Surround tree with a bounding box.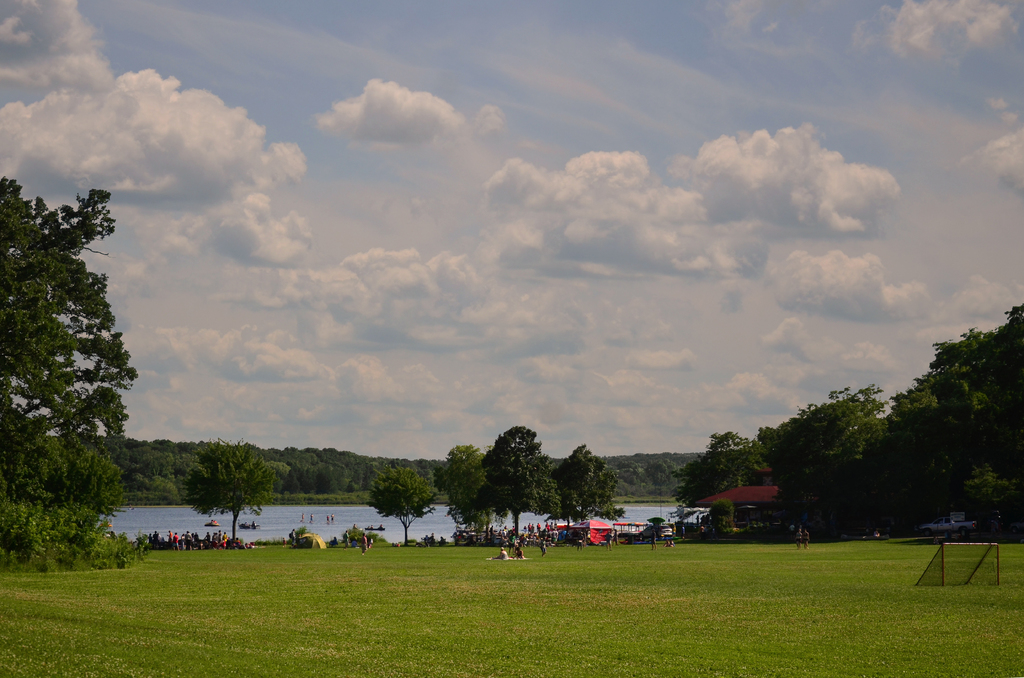
477 425 557 545.
